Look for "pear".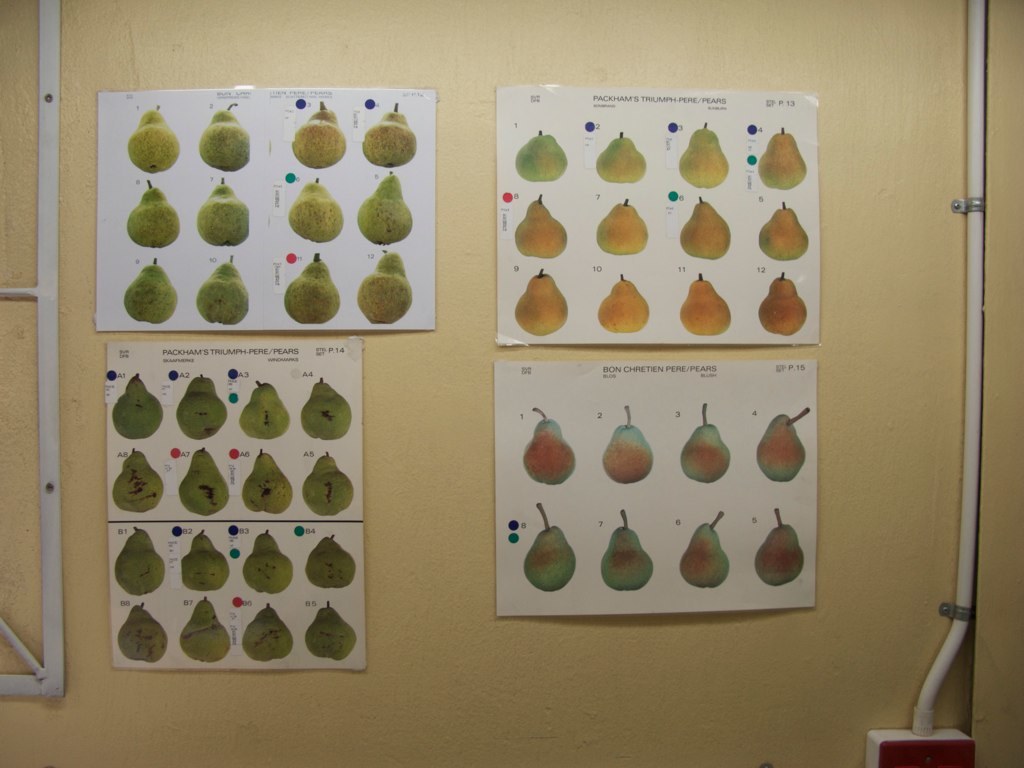
Found: <box>511,128,569,180</box>.
